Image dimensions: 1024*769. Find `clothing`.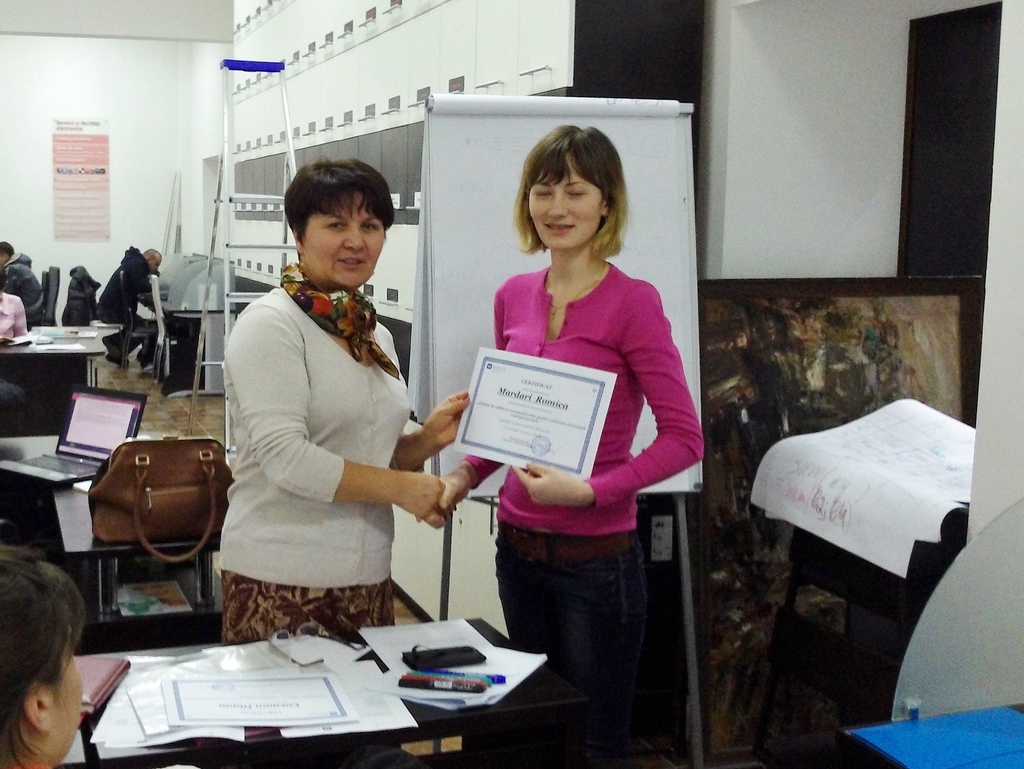
box=[99, 245, 164, 360].
